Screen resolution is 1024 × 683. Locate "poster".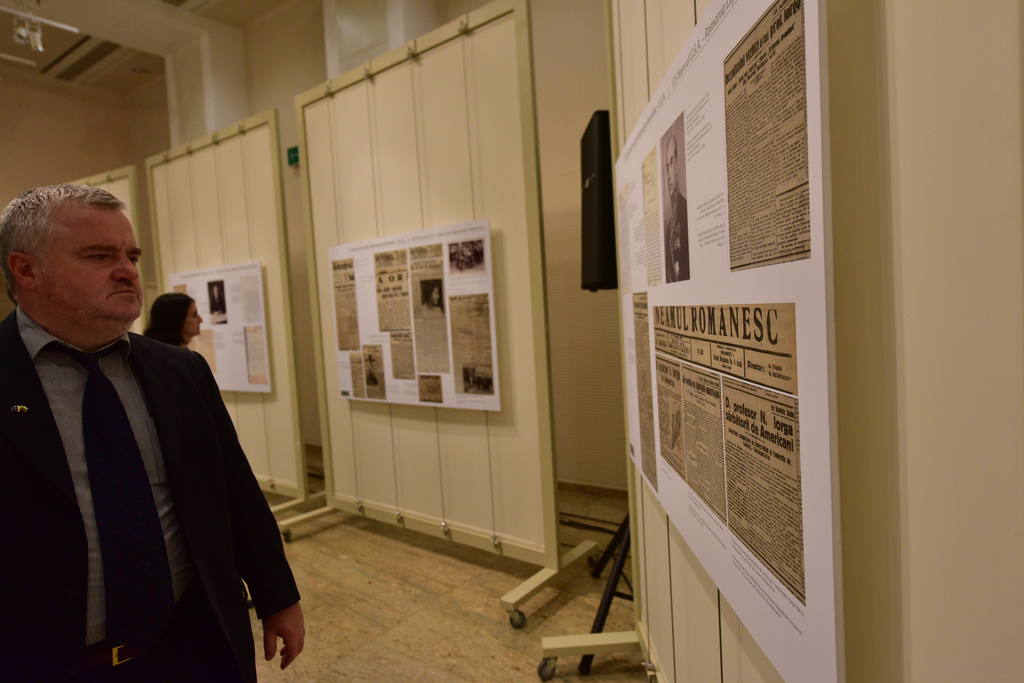
409 243 452 370.
